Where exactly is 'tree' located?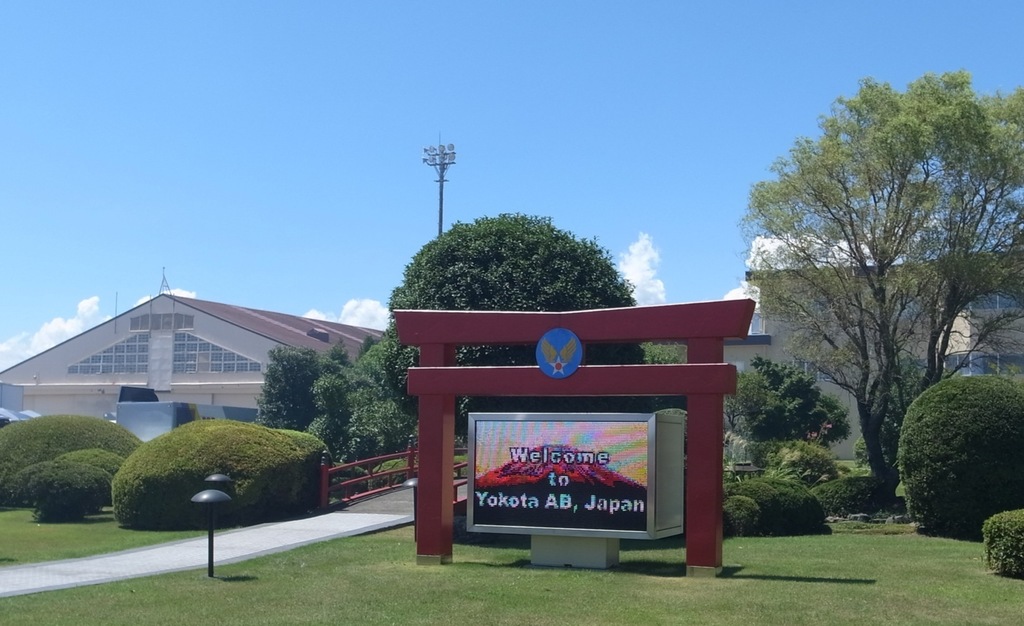
Its bounding box is box(750, 86, 1023, 516).
